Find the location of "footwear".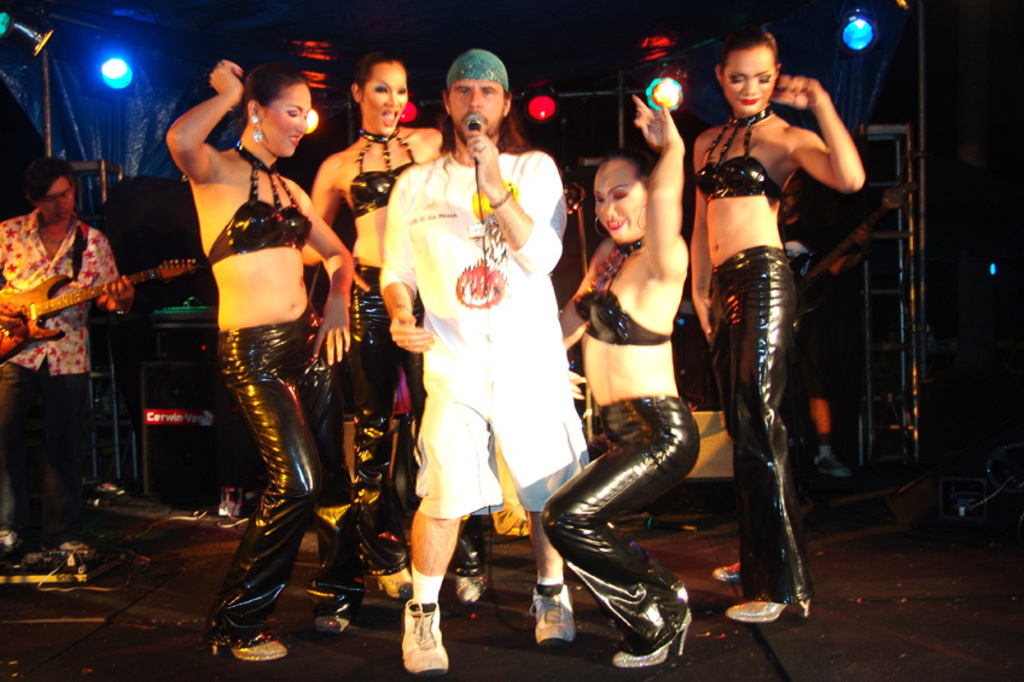
Location: bbox(727, 594, 811, 625).
